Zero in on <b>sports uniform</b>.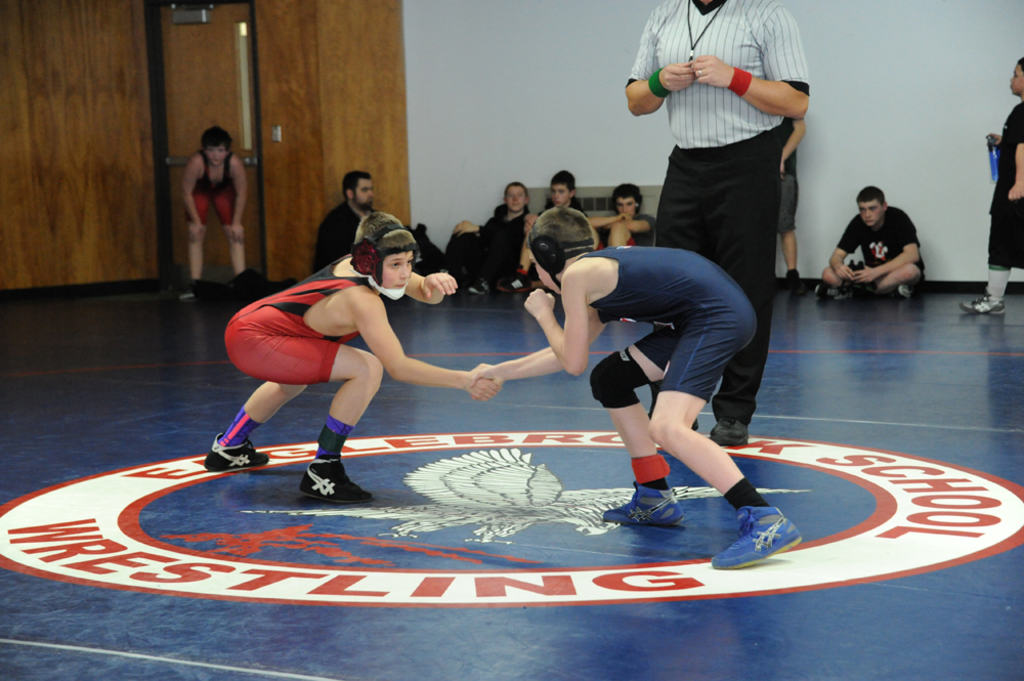
Zeroed in: <bbox>207, 223, 397, 515</bbox>.
